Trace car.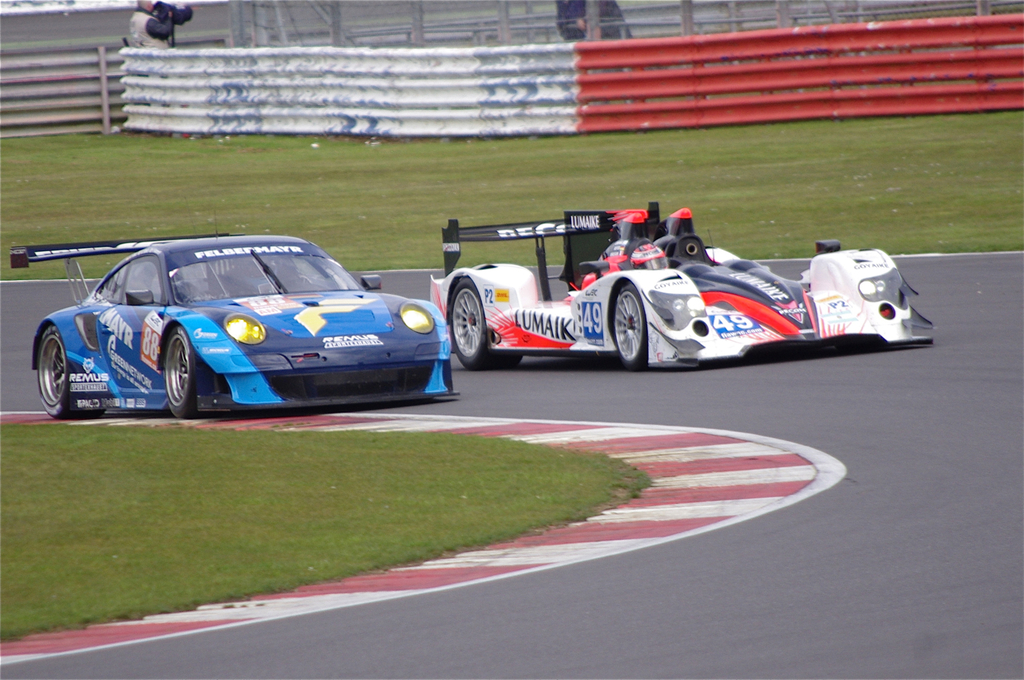
Traced to box=[425, 208, 938, 373].
